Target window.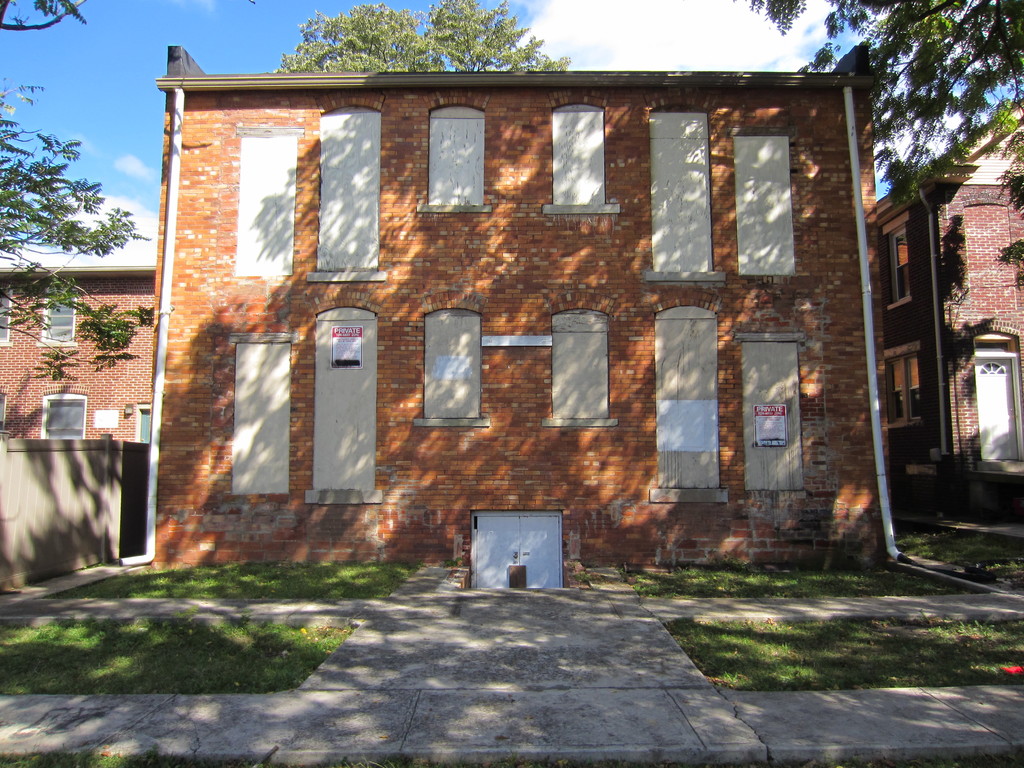
Target region: 888:353:921:429.
